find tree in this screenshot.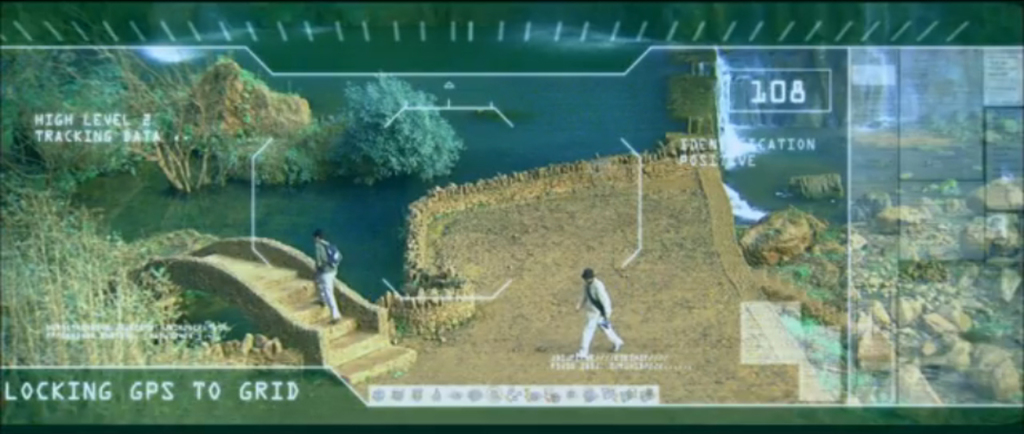
The bounding box for tree is <bbox>111, 58, 345, 202</bbox>.
